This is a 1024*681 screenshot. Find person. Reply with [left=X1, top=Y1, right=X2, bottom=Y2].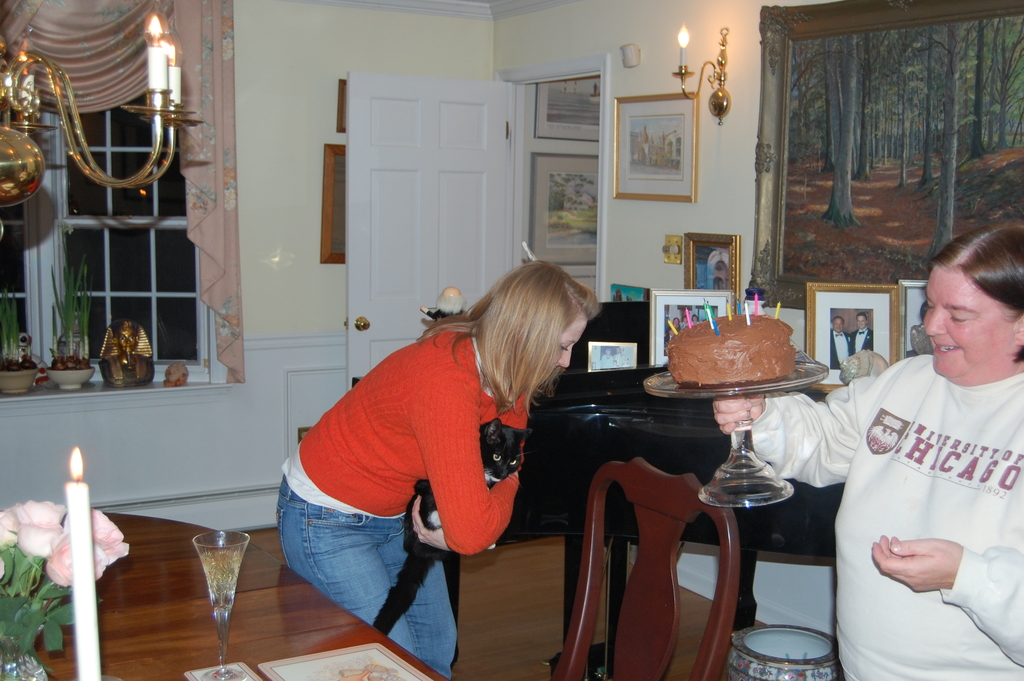
[left=279, top=258, right=603, bottom=680].
